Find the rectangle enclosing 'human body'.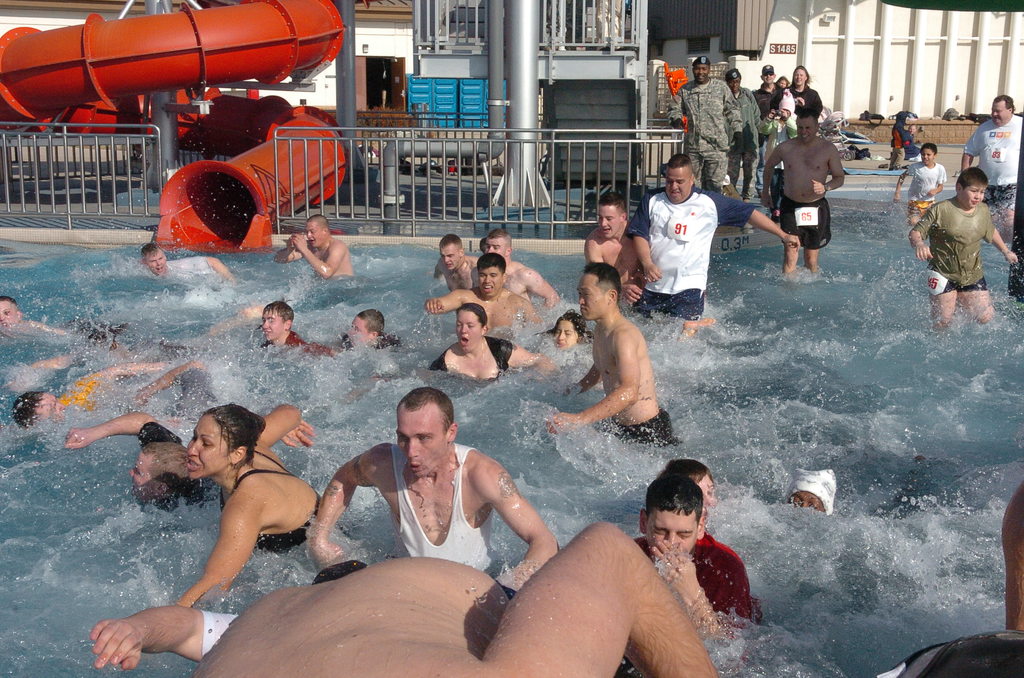
(628, 156, 797, 323).
